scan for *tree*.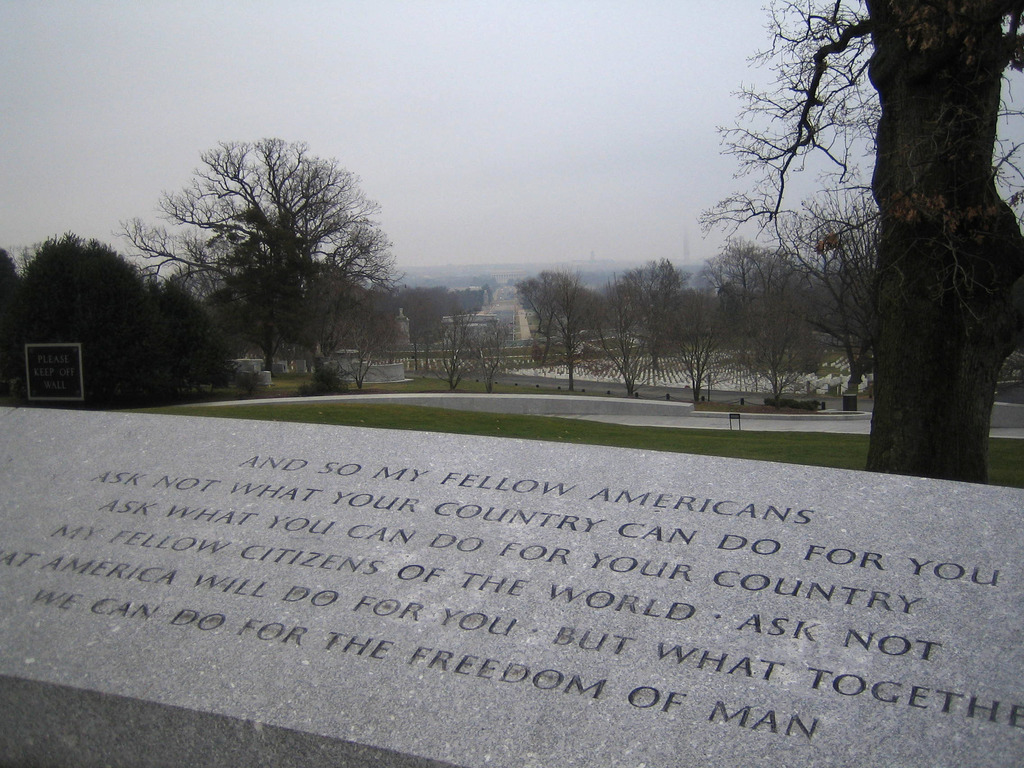
Scan result: 513:262:619:388.
